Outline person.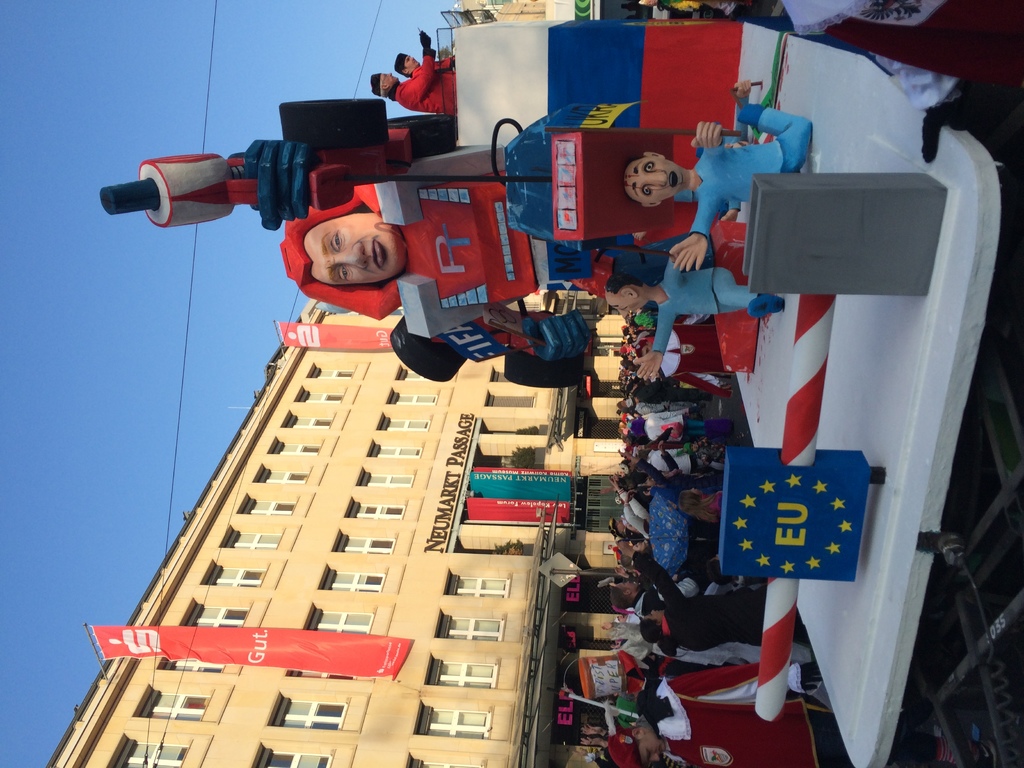
Outline: l=641, t=579, r=768, b=659.
